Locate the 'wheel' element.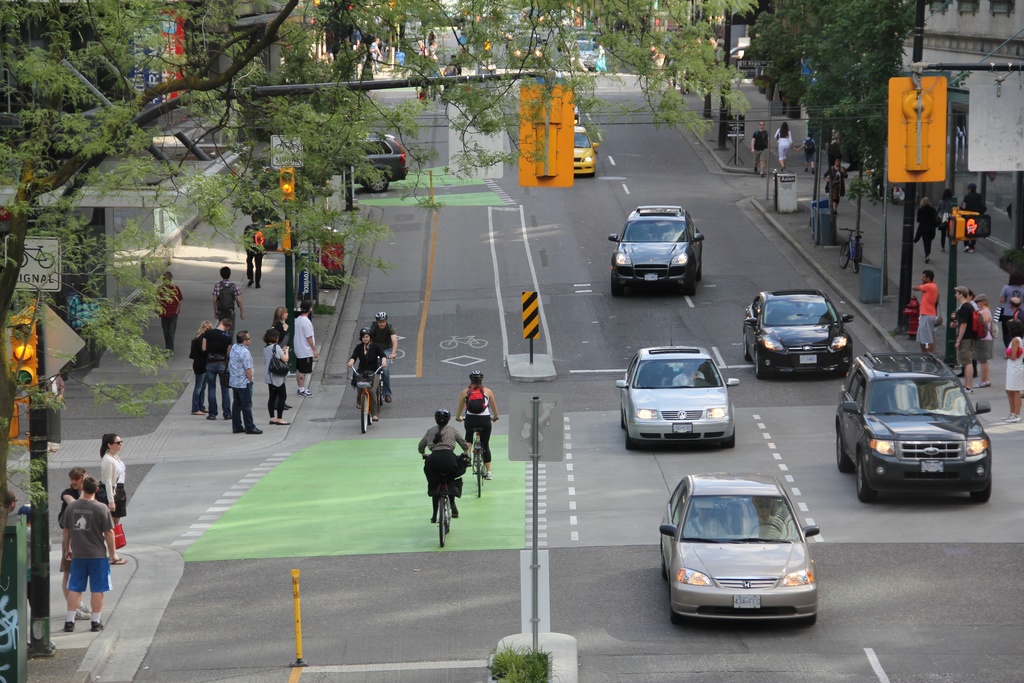
Element bbox: BBox(437, 495, 445, 547).
